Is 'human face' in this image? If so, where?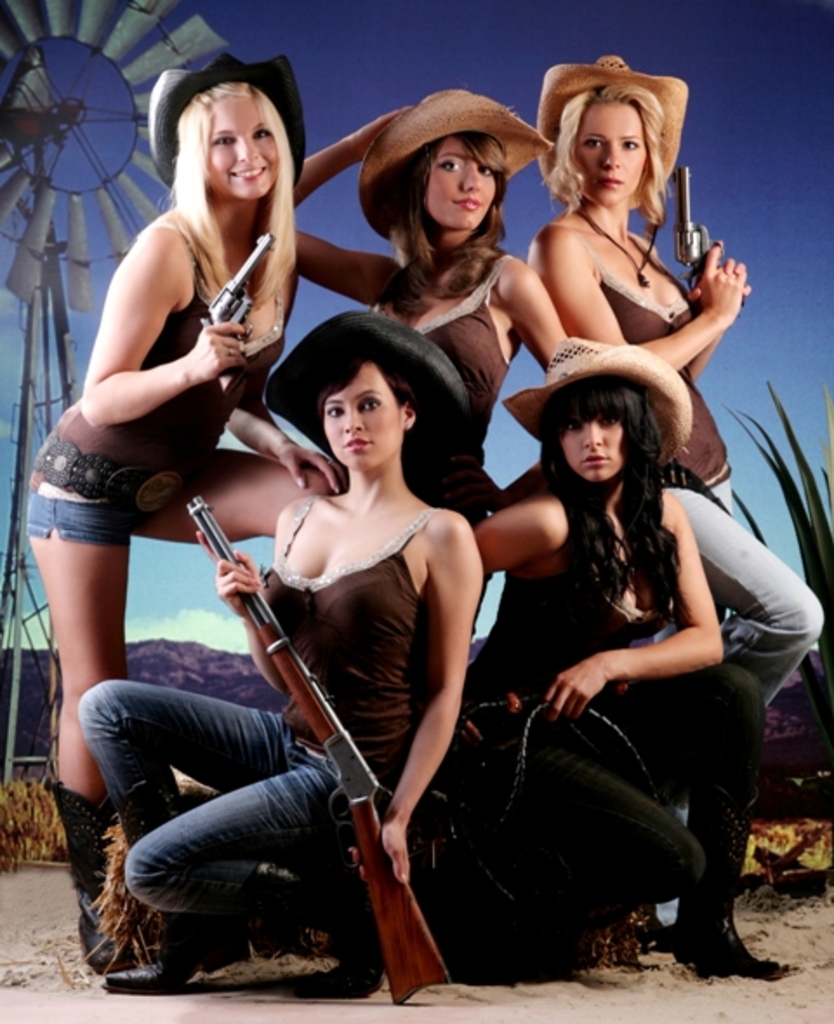
Yes, at detection(426, 137, 497, 231).
